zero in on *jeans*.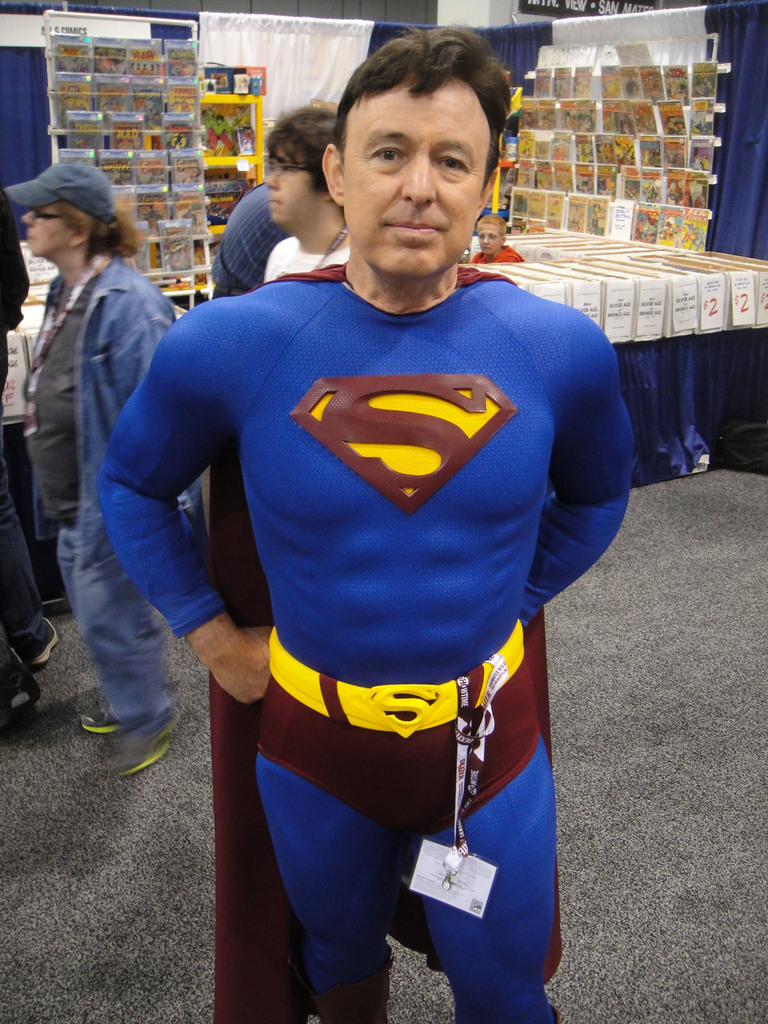
Zeroed in: bbox=(54, 532, 177, 732).
